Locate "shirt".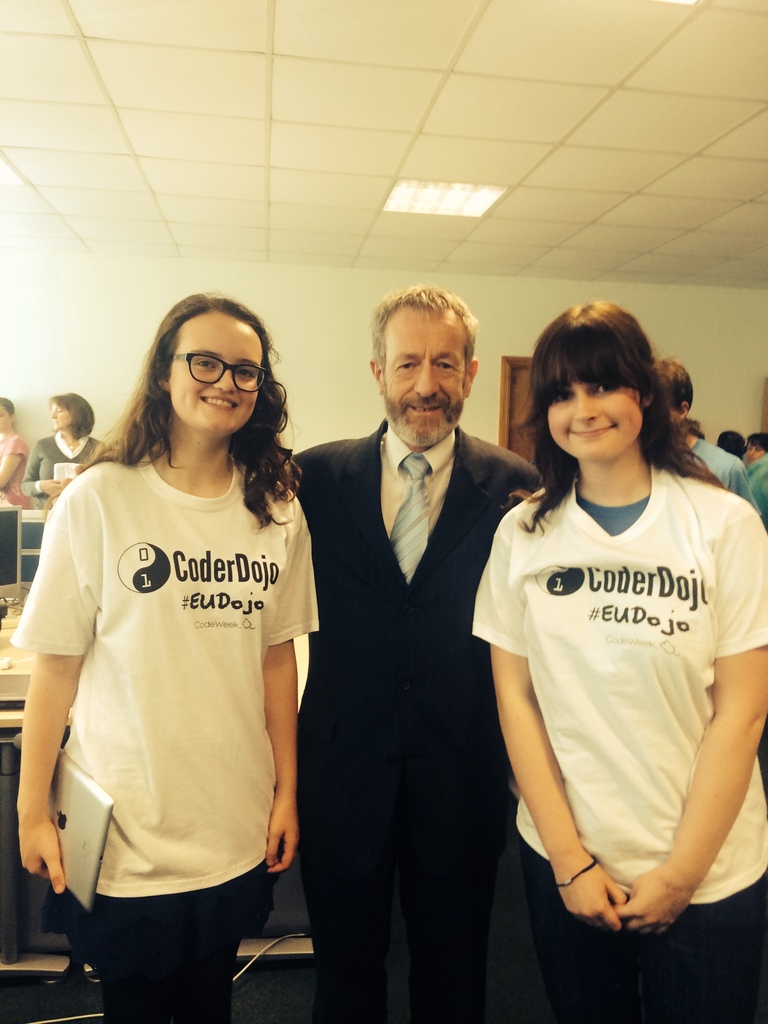
Bounding box: bbox=[380, 428, 452, 529].
